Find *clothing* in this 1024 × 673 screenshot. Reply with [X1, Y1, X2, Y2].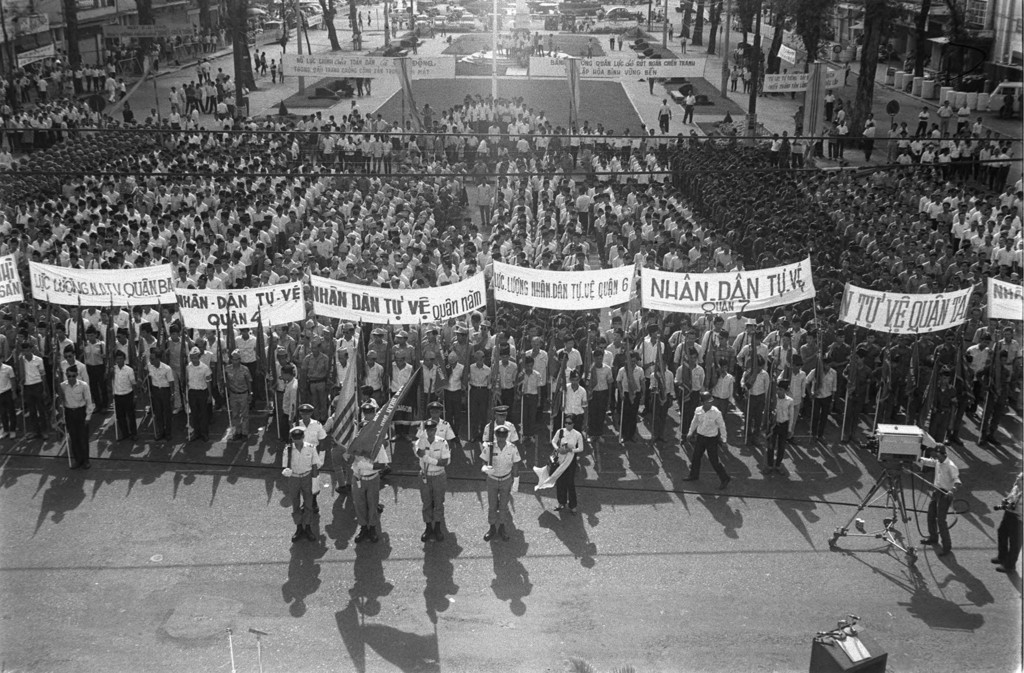
[323, 364, 357, 415].
